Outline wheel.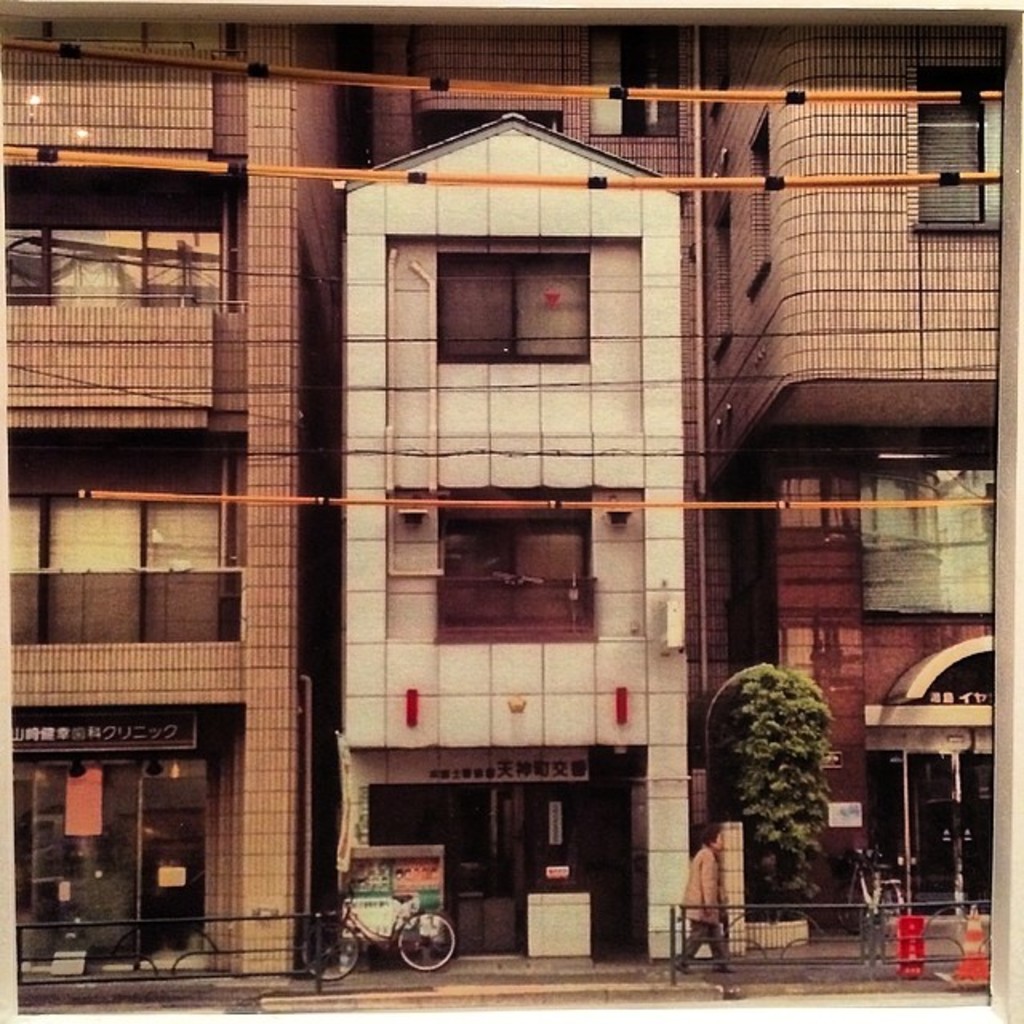
Outline: 829, 882, 867, 934.
